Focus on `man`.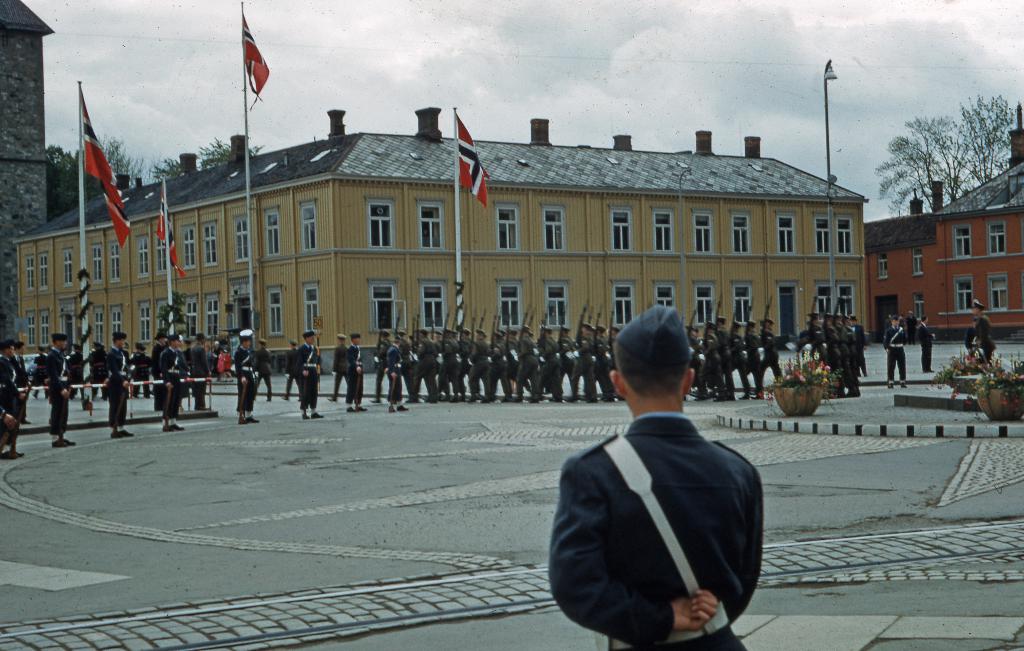
Focused at box=[345, 333, 367, 413].
